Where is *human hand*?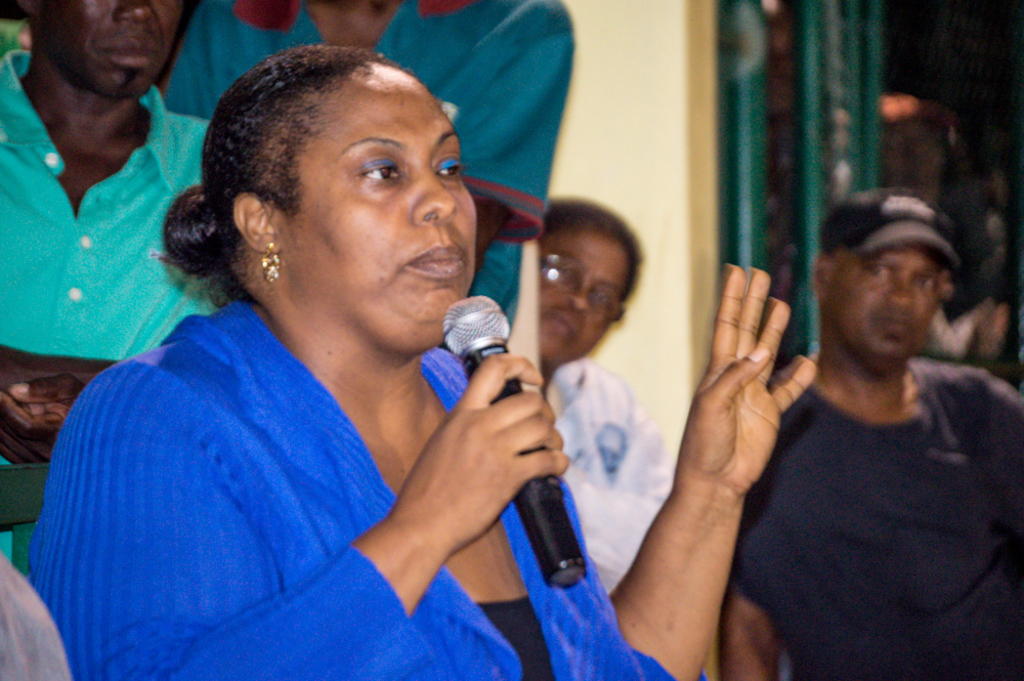
0,373,90,467.
